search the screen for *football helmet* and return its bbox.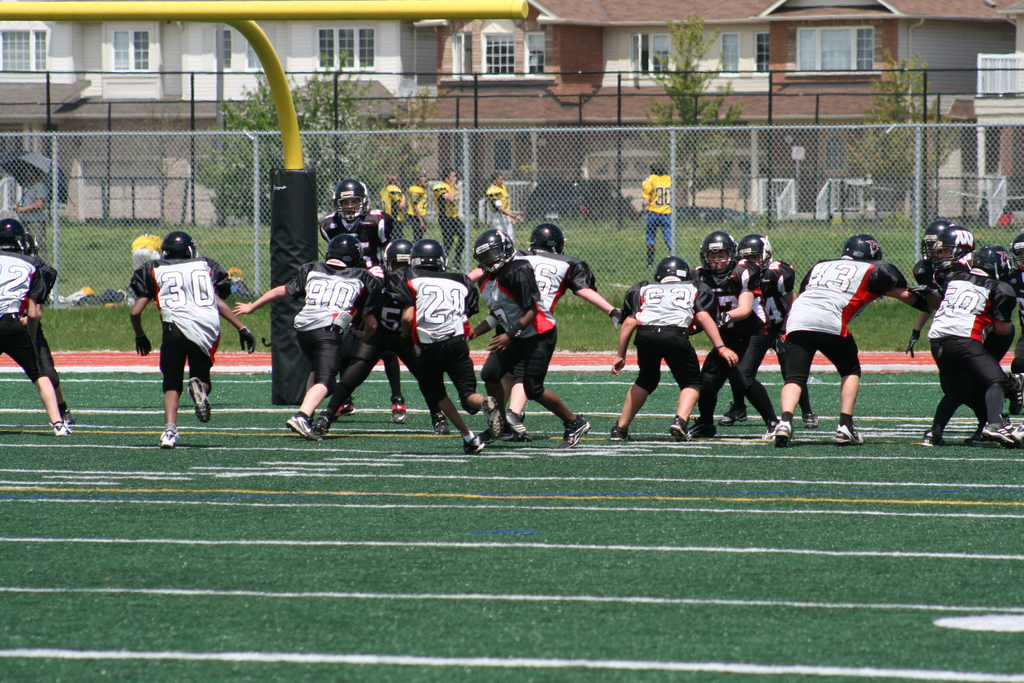
Found: 0/217/26/252.
